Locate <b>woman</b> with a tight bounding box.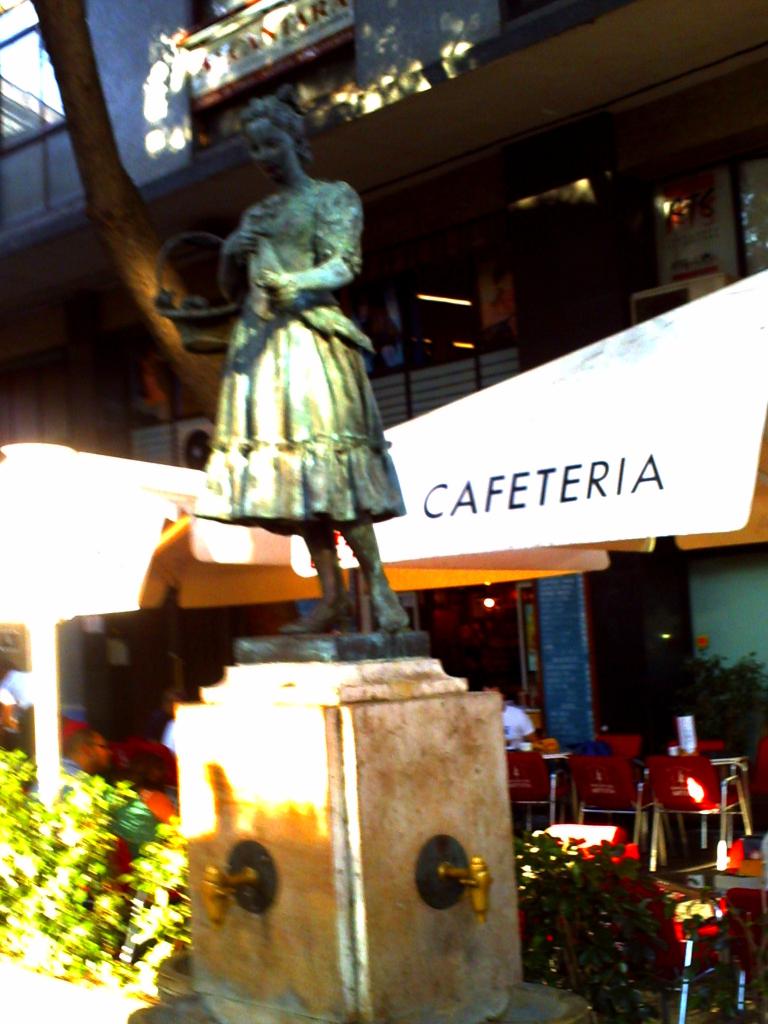
Rect(183, 88, 419, 641).
